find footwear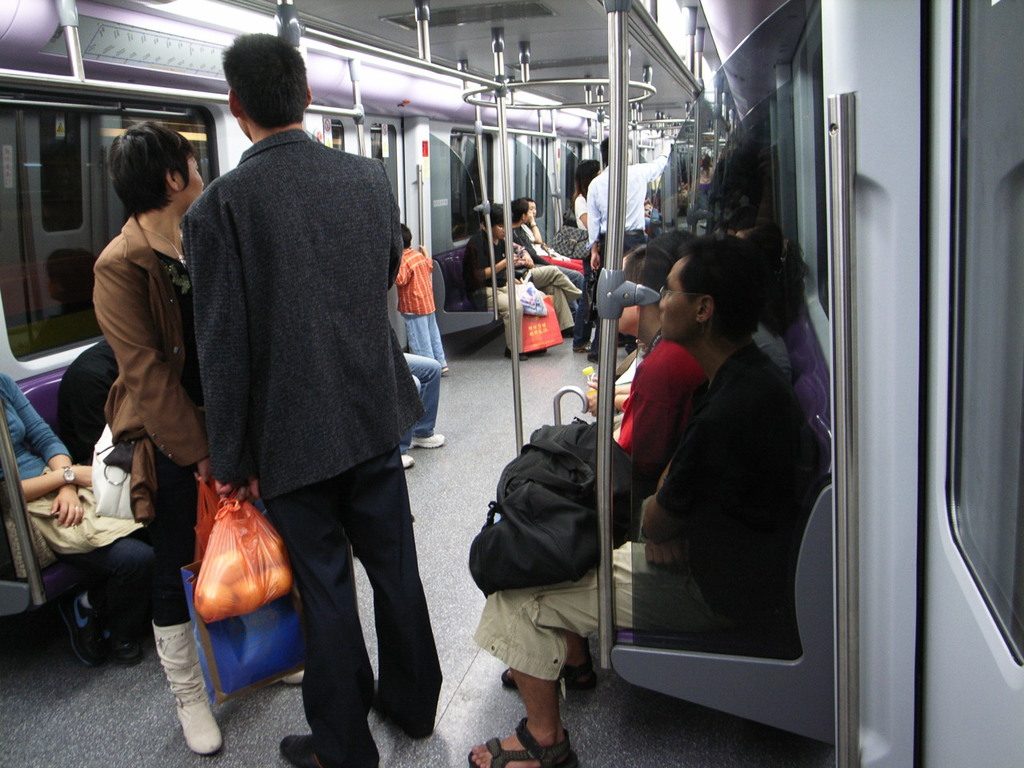
detection(574, 344, 591, 352)
